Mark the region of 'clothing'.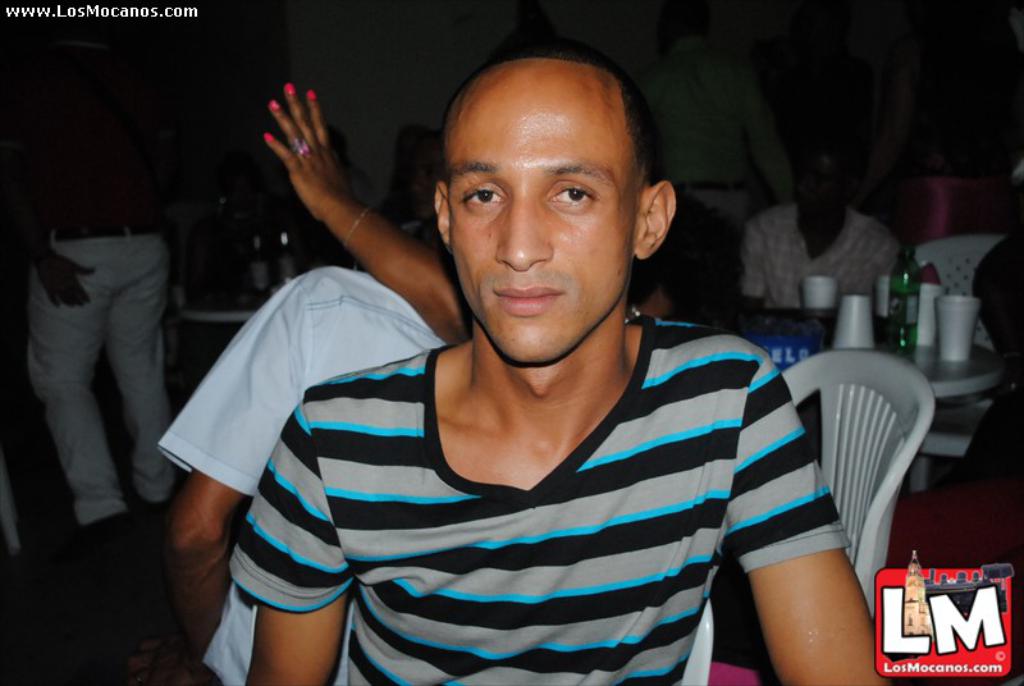
Region: [left=205, top=323, right=855, bottom=685].
